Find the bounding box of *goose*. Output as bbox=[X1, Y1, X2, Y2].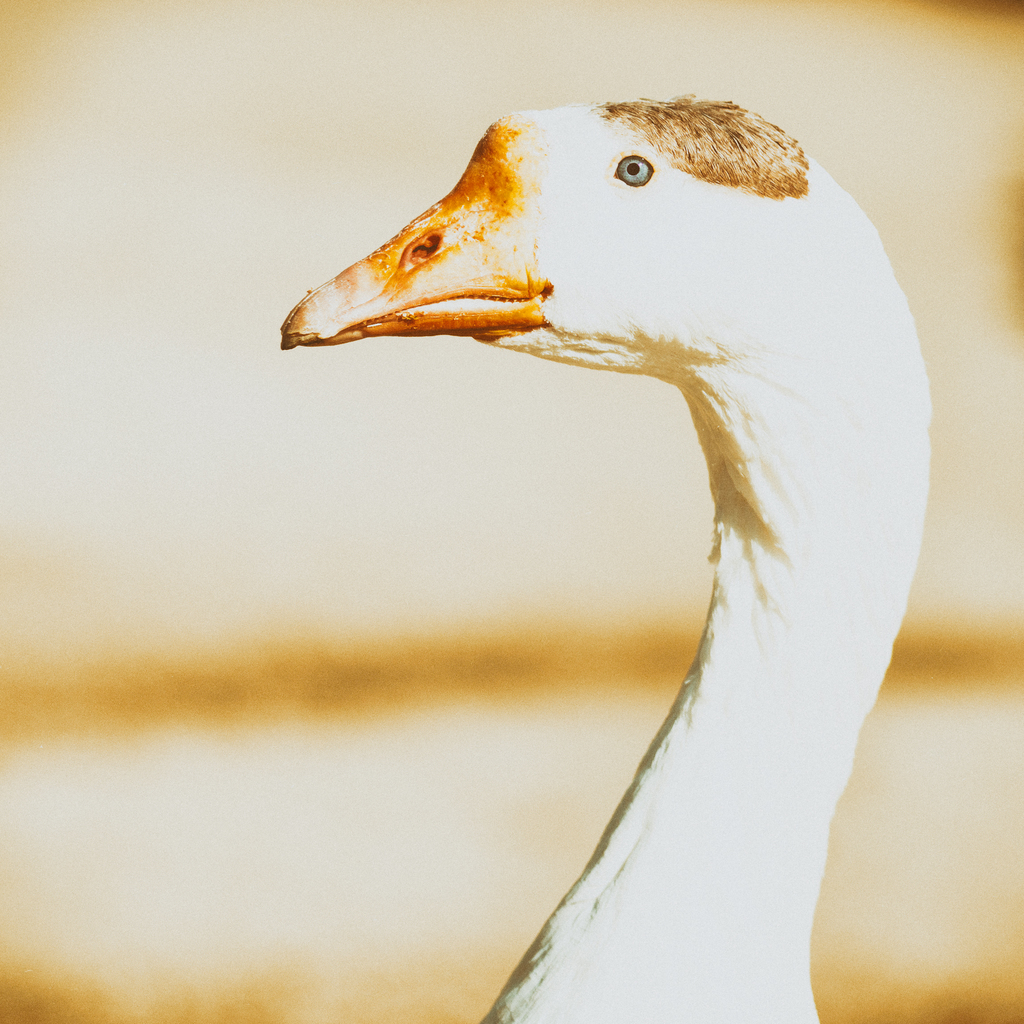
bbox=[282, 95, 932, 1023].
